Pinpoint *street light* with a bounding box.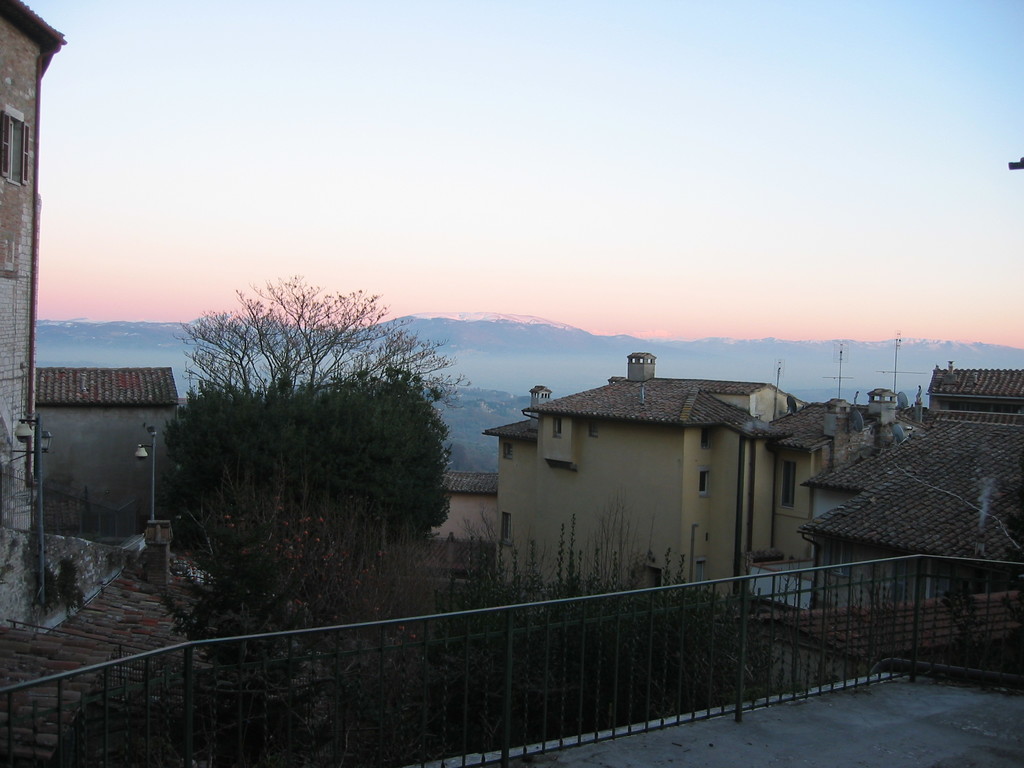
box=[130, 416, 159, 529].
